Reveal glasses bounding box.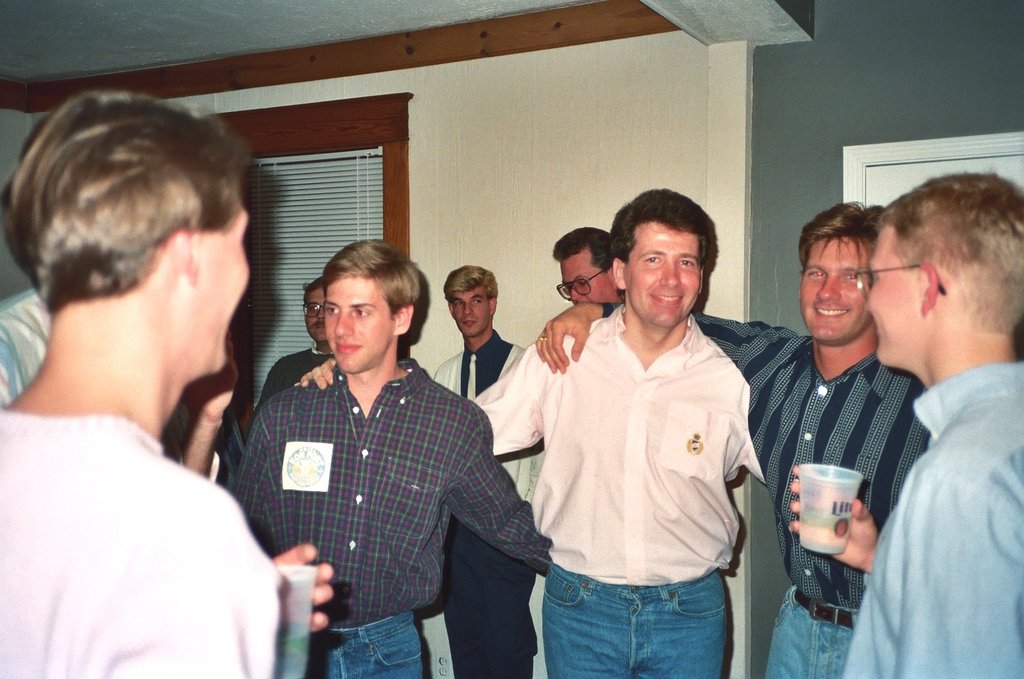
Revealed: (851,260,950,297).
